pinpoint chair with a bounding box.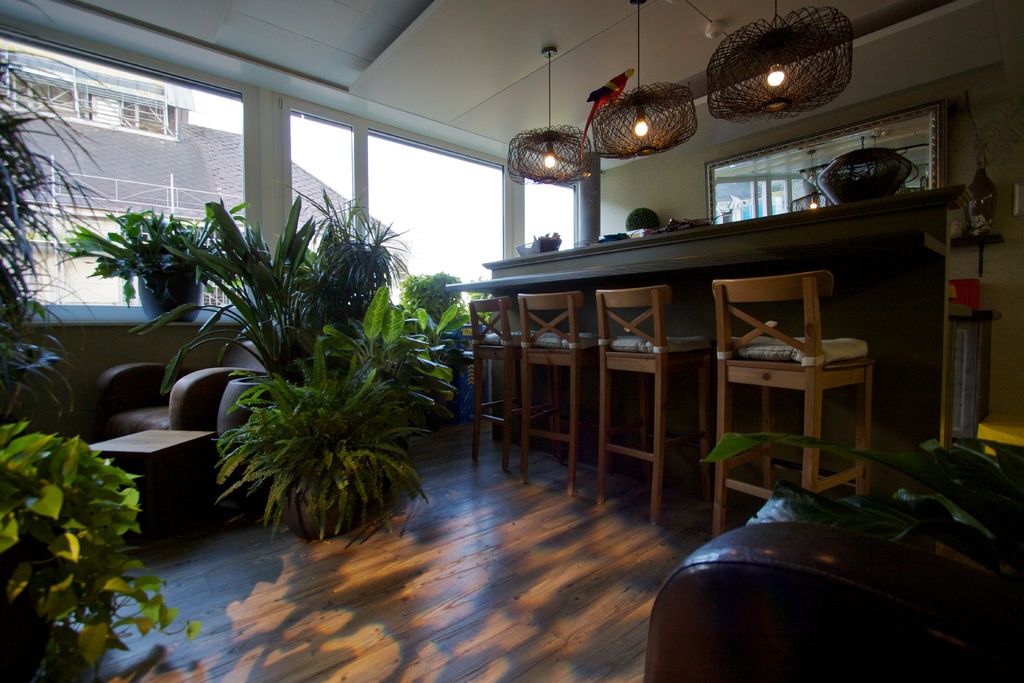
469:292:578:472.
